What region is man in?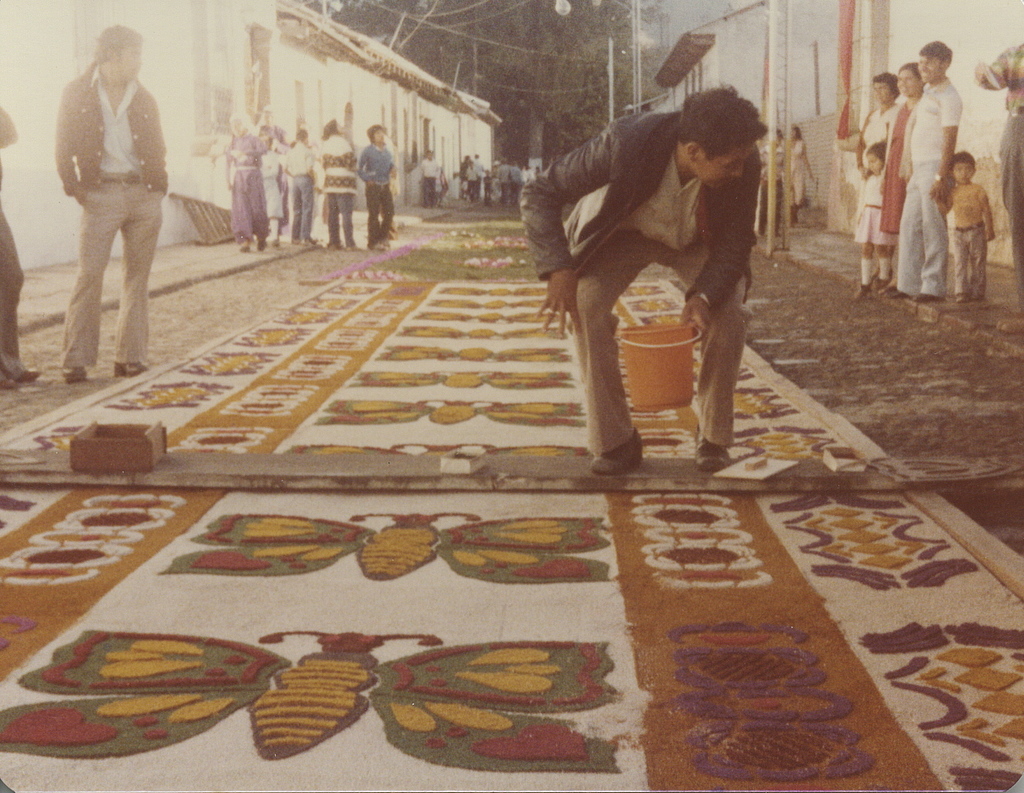
(291,127,314,244).
